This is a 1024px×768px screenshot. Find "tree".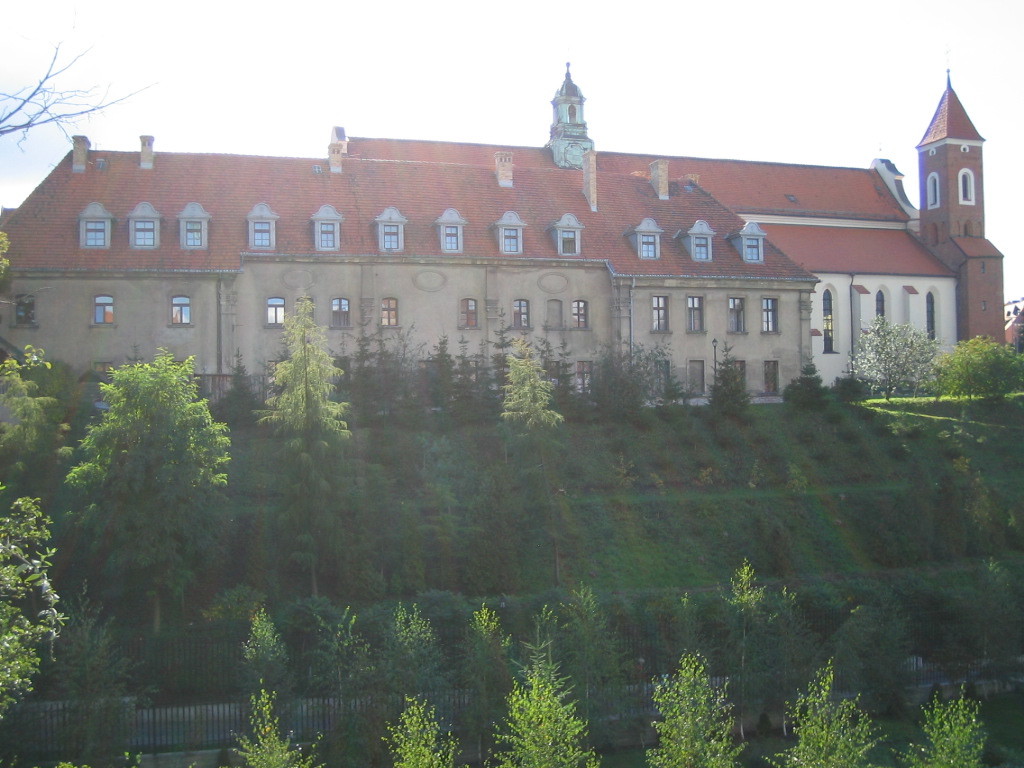
Bounding box: x1=235 y1=691 x2=316 y2=767.
